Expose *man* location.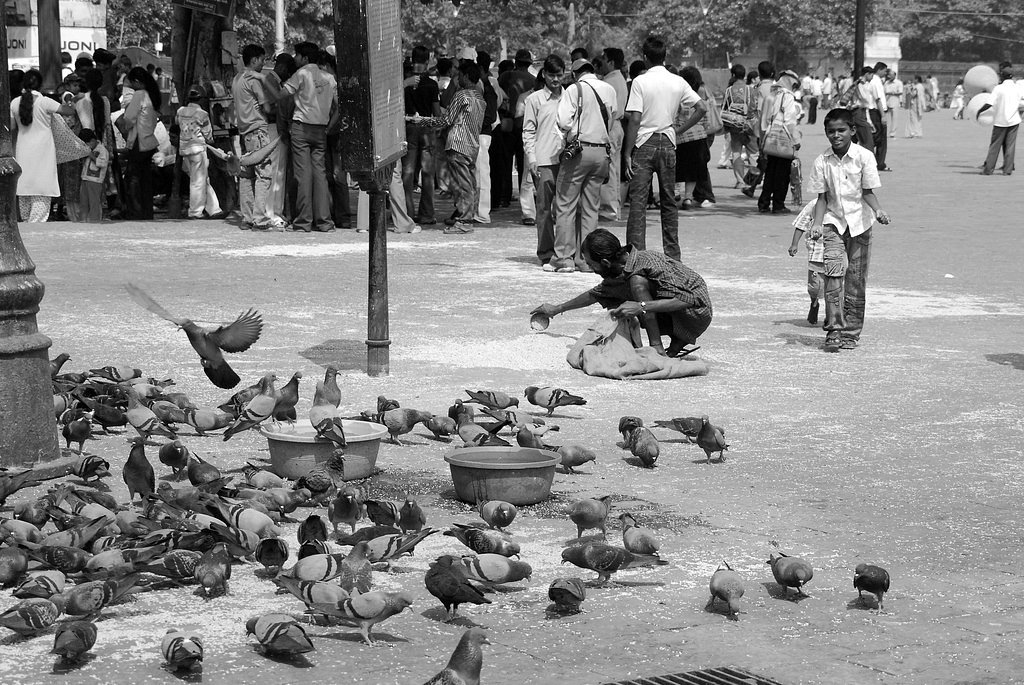
Exposed at l=541, t=58, r=616, b=273.
